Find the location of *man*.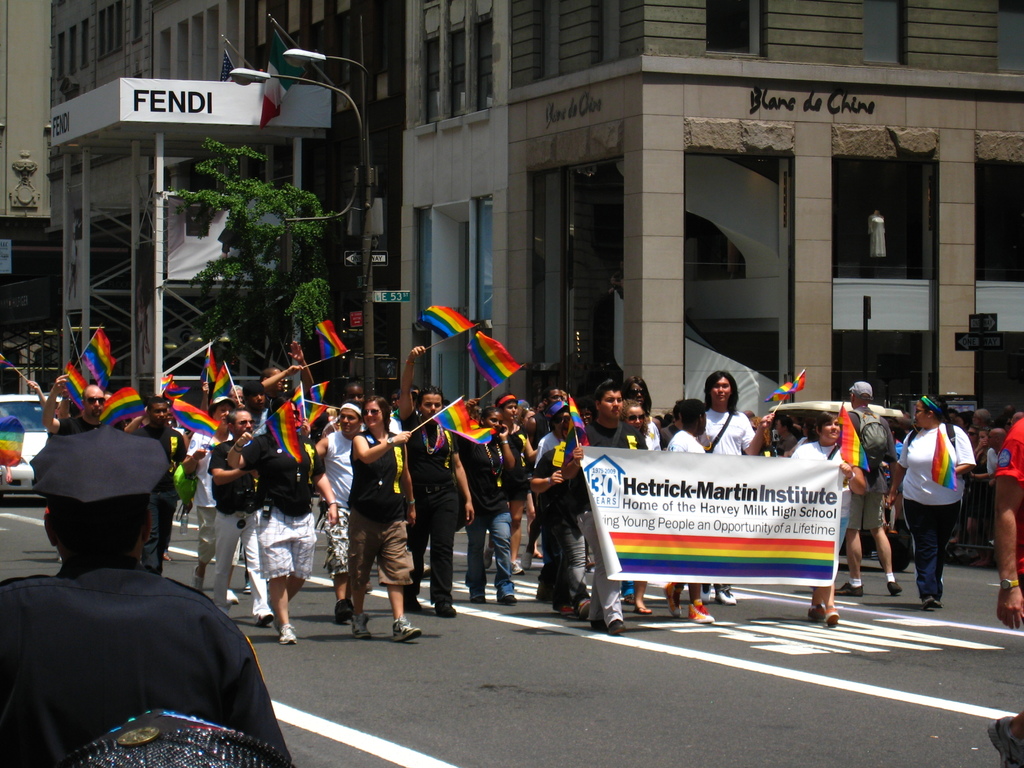
Location: (309,404,370,620).
